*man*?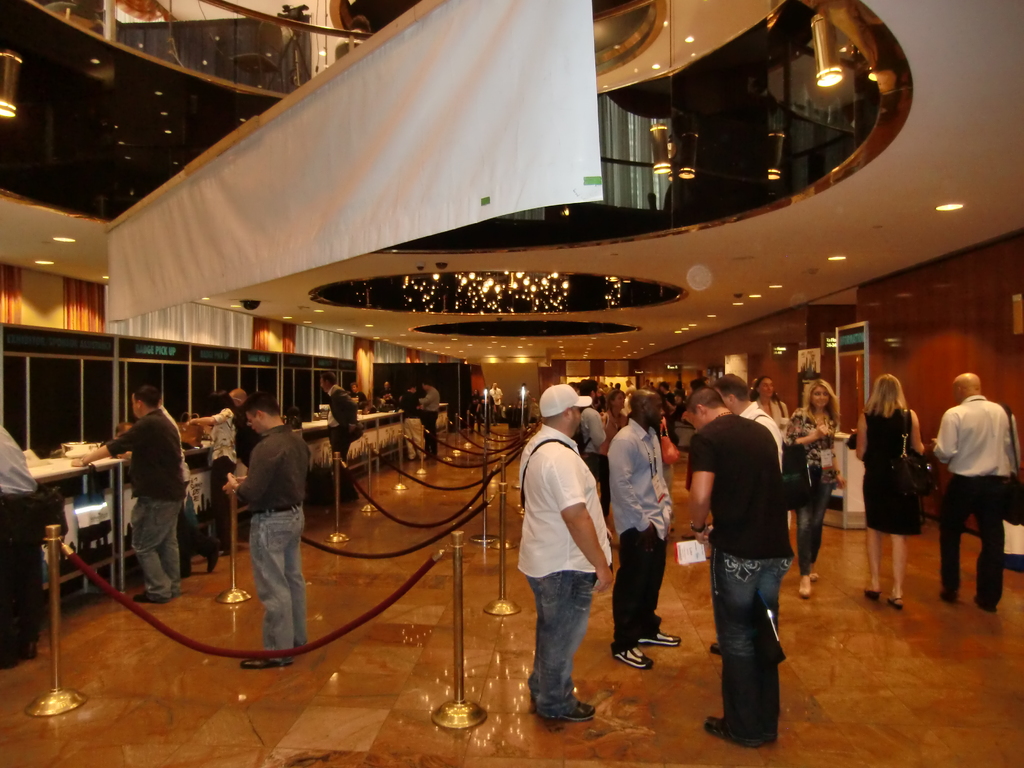
Rect(608, 385, 686, 676)
